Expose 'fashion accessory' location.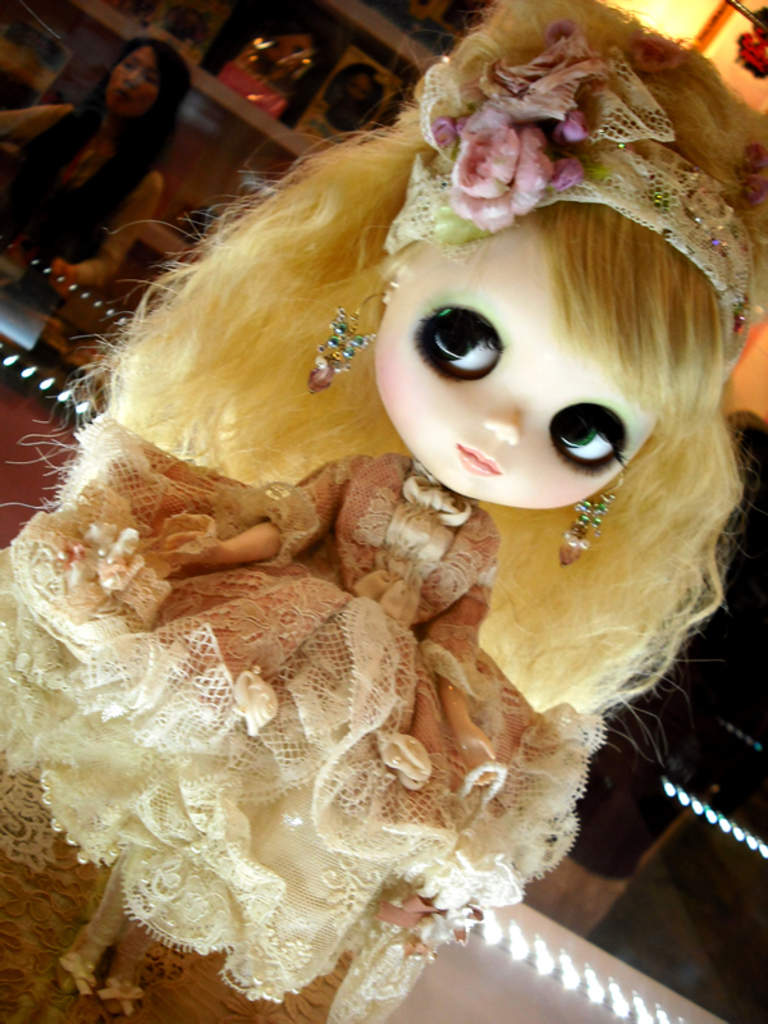
Exposed at (99, 955, 141, 1014).
